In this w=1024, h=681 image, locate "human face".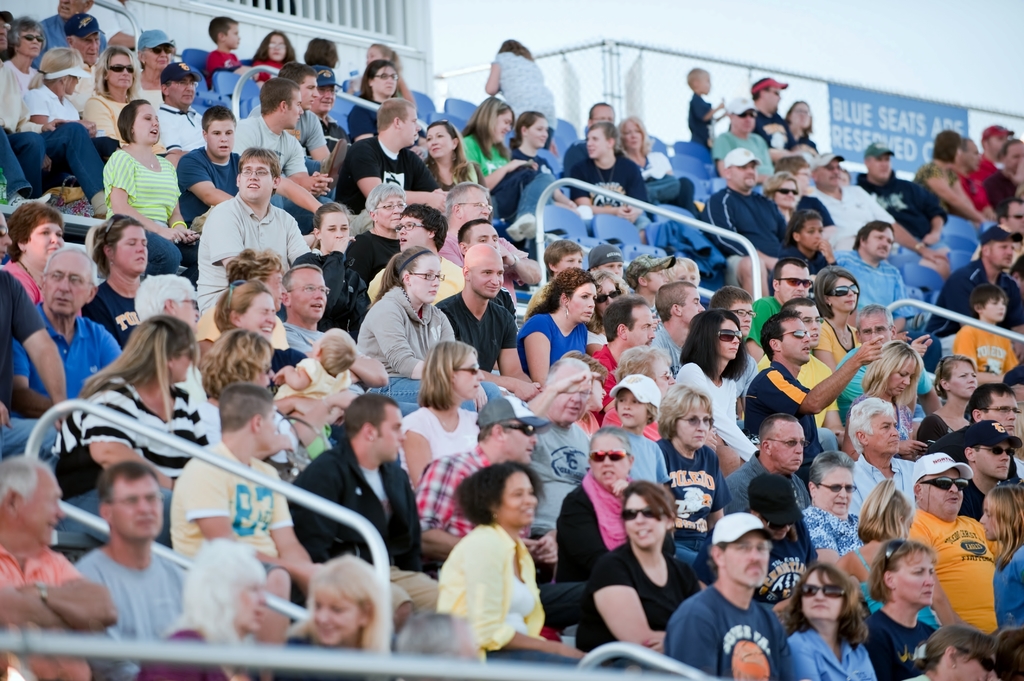
Bounding box: (x1=296, y1=75, x2=324, y2=108).
